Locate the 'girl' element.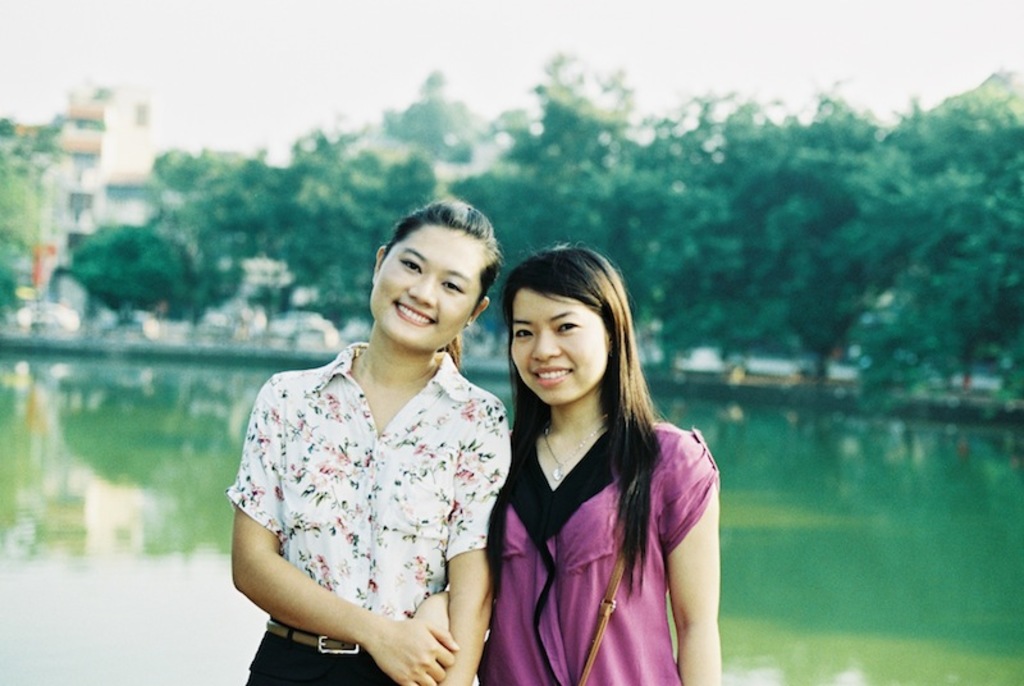
Element bbox: [left=223, top=202, right=511, bottom=685].
